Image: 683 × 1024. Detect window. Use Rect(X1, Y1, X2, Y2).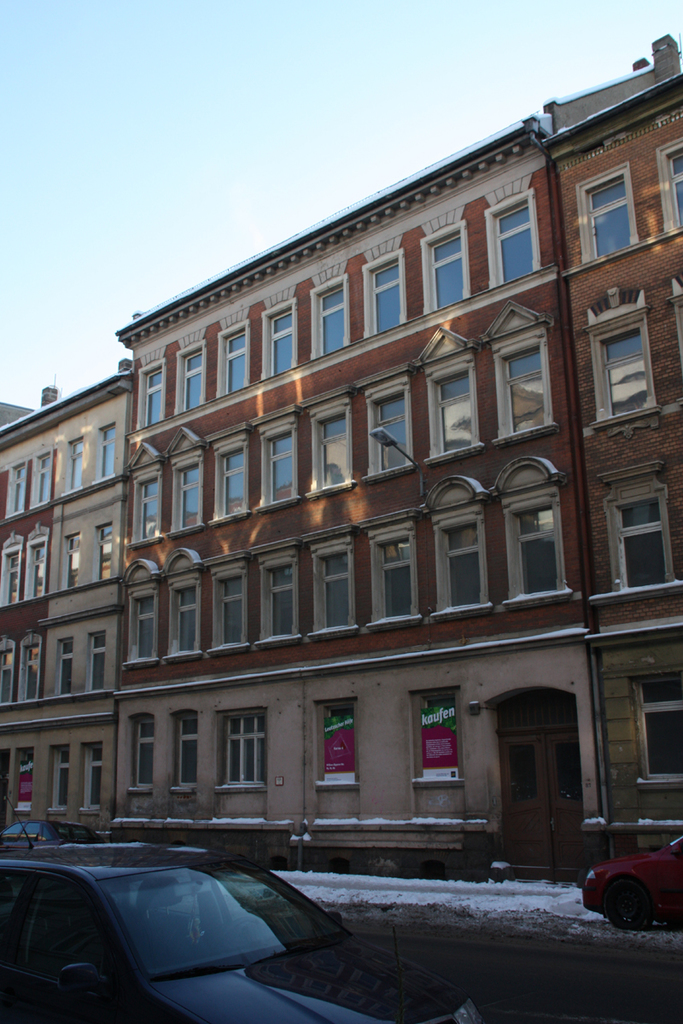
Rect(62, 531, 81, 592).
